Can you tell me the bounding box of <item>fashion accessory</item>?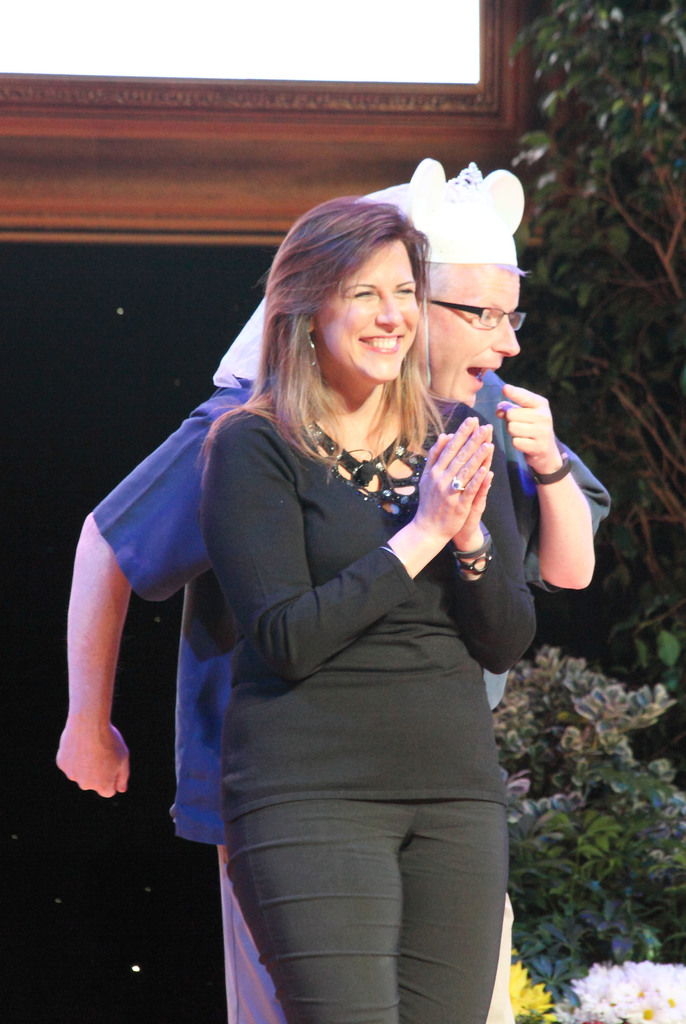
<bbox>454, 478, 465, 489</bbox>.
